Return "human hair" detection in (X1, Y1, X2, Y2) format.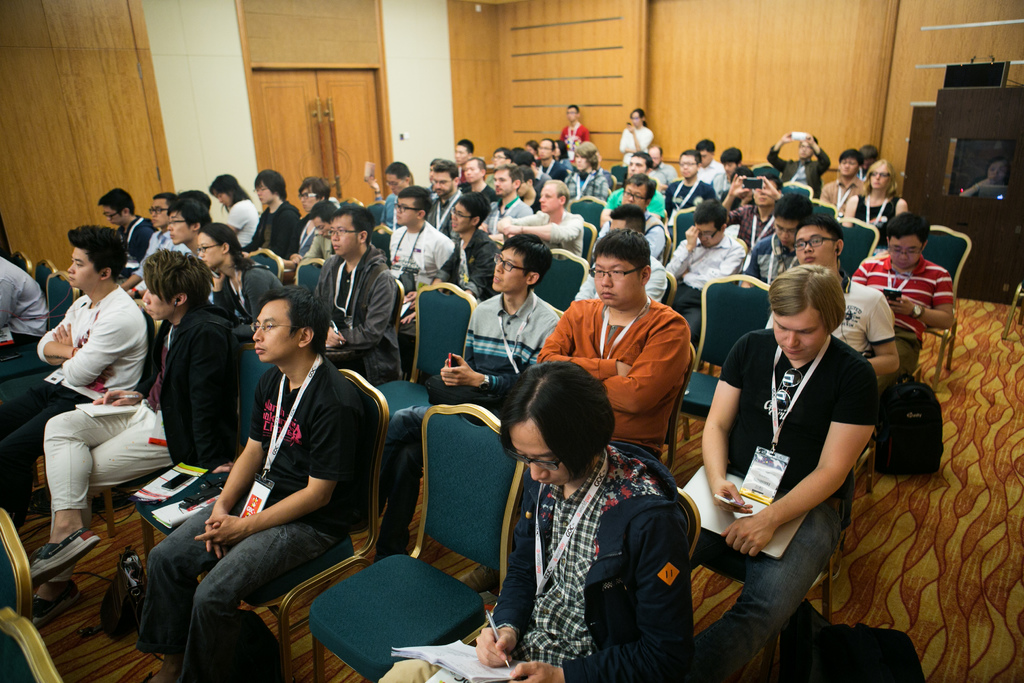
(179, 187, 211, 213).
